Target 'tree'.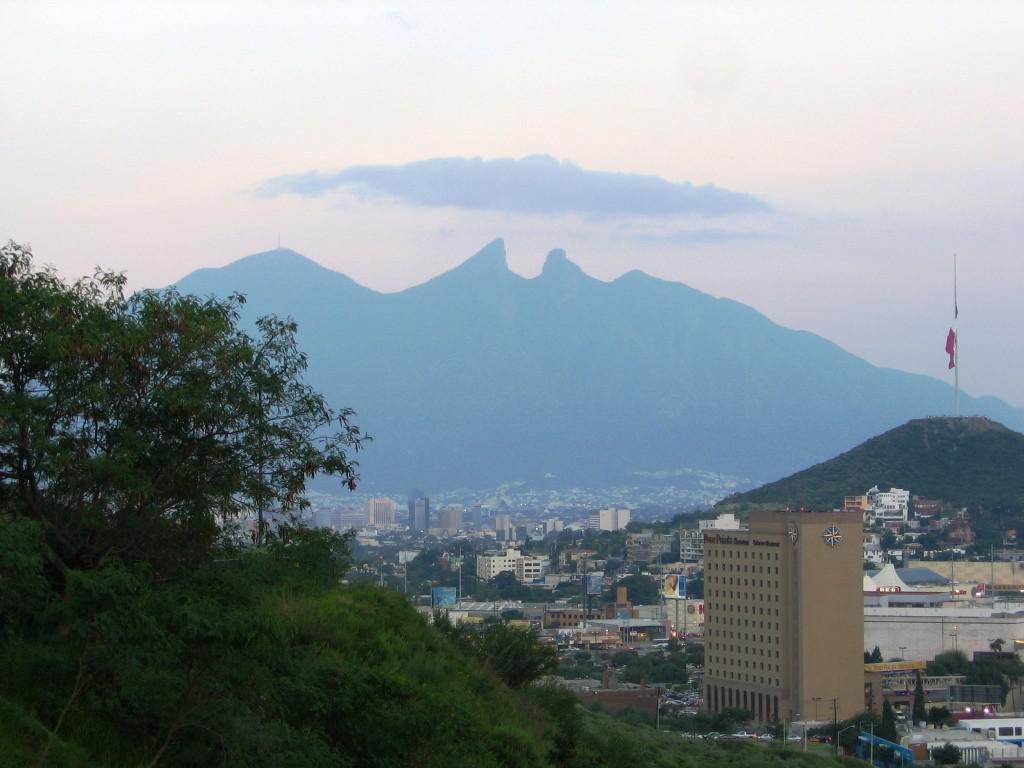
Target region: region(0, 501, 580, 767).
